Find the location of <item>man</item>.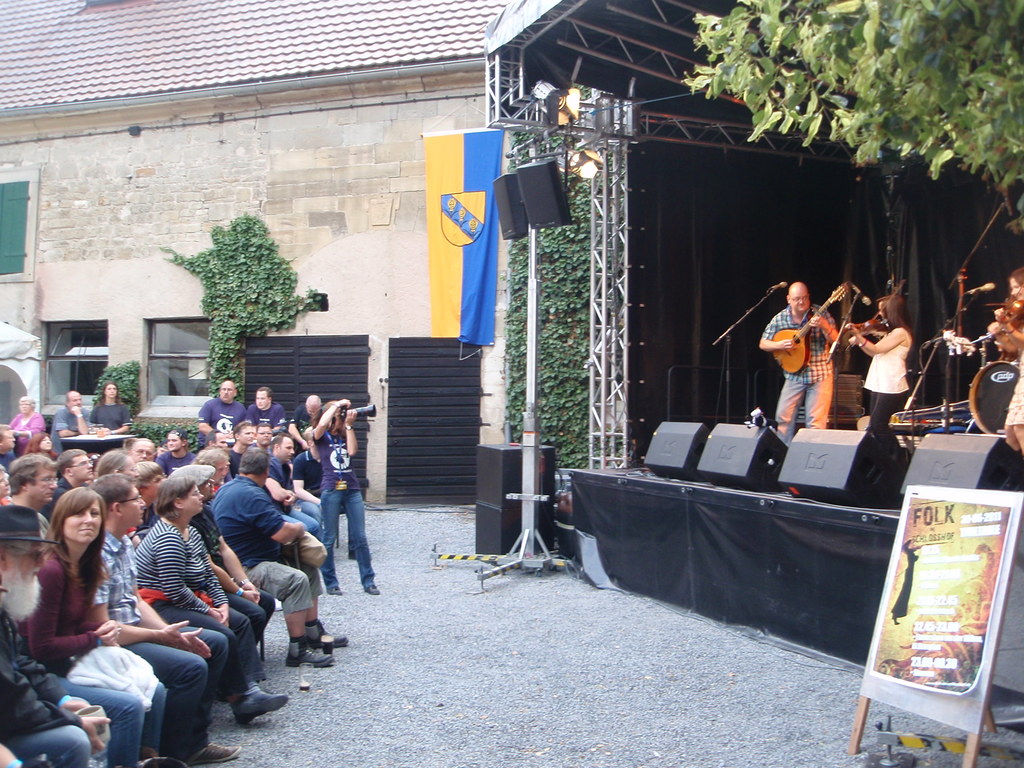
Location: [287, 391, 329, 451].
